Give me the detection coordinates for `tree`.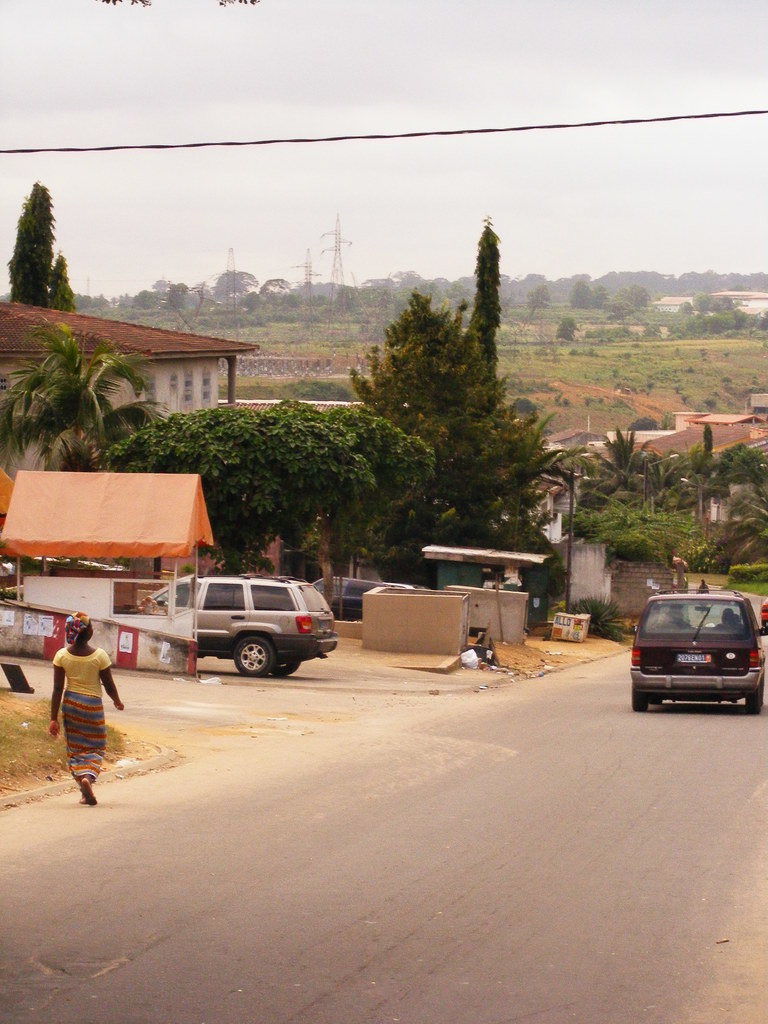
284/399/424/623.
